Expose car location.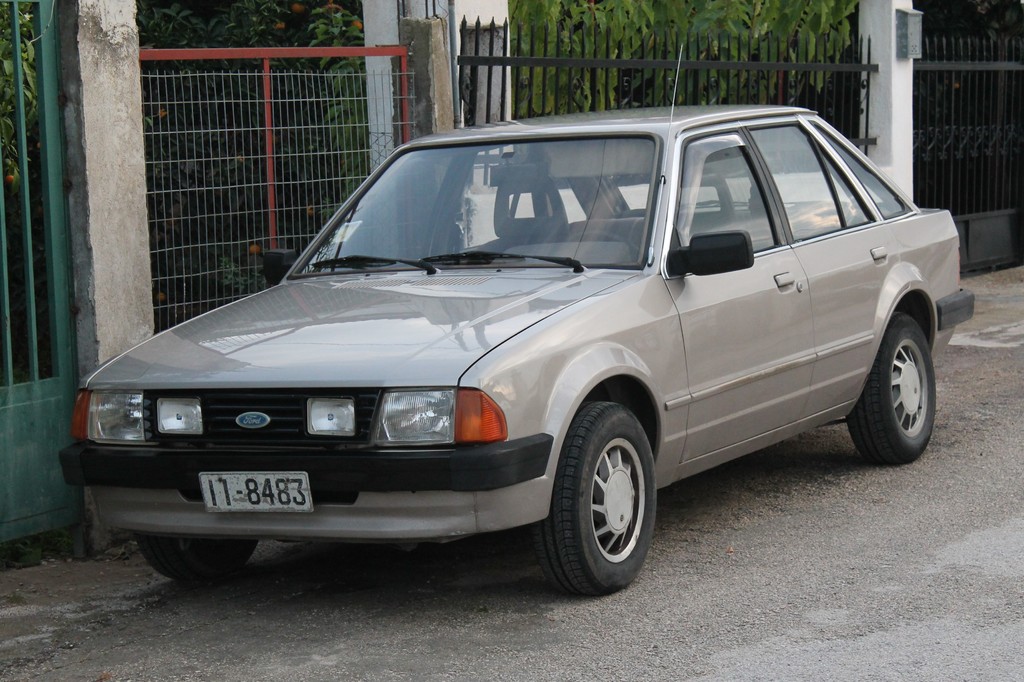
Exposed at BBox(56, 45, 974, 596).
